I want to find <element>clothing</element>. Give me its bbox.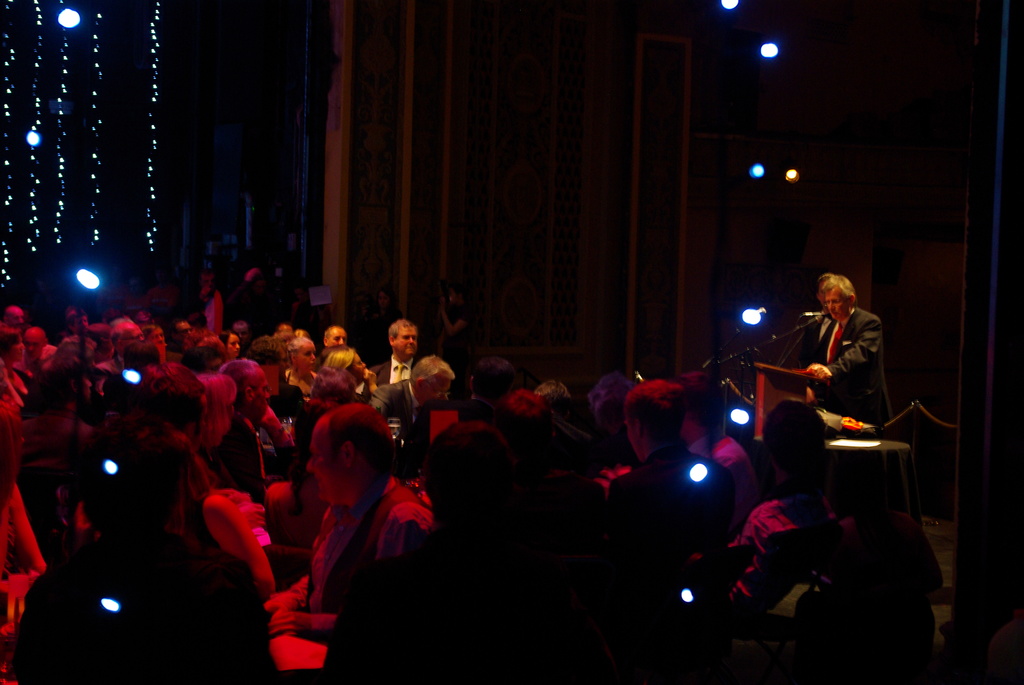
select_region(378, 378, 419, 449).
